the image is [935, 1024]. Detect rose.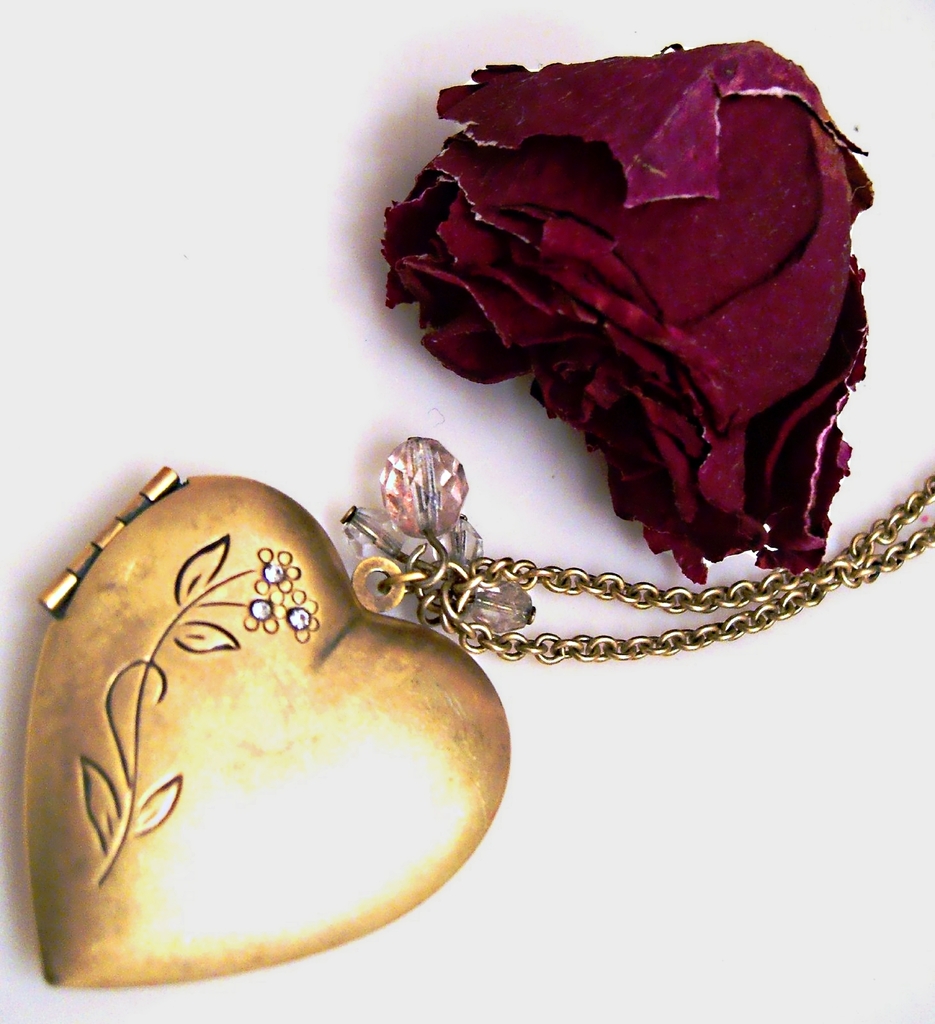
Detection: BBox(378, 31, 873, 589).
